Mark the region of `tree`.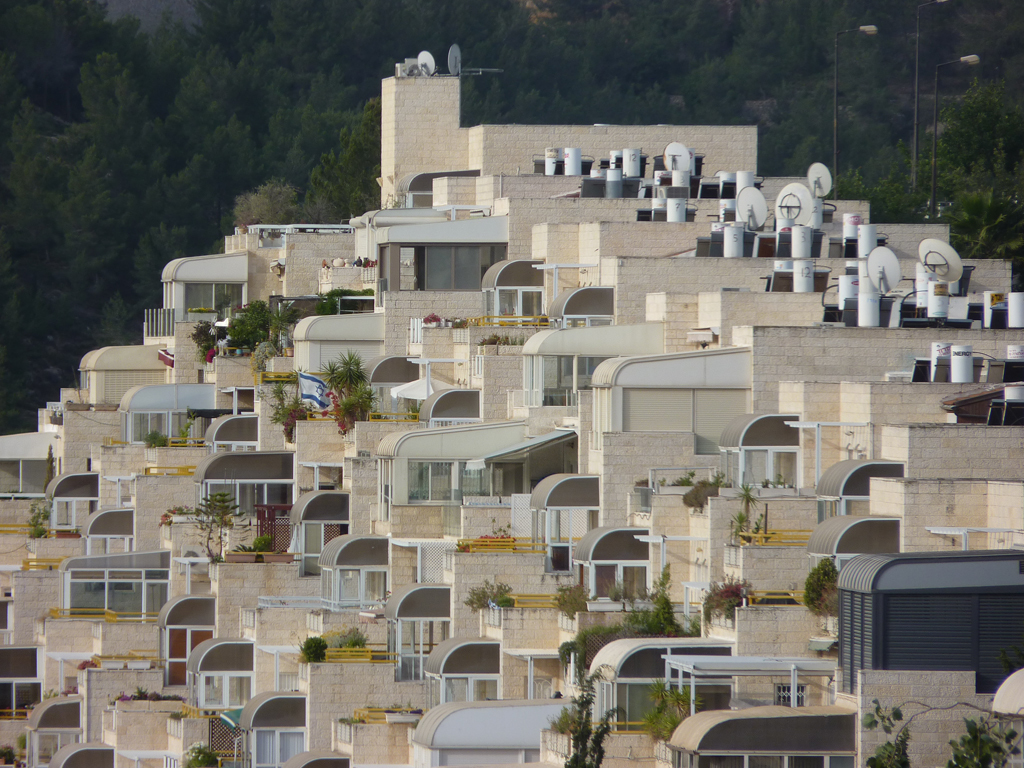
Region: 547:663:625:767.
